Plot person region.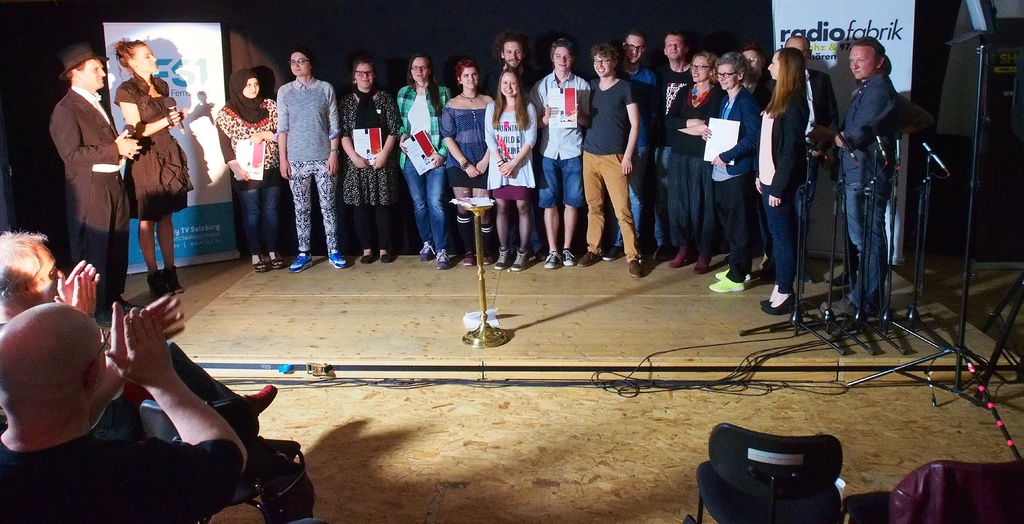
Plotted at 0 225 284 412.
